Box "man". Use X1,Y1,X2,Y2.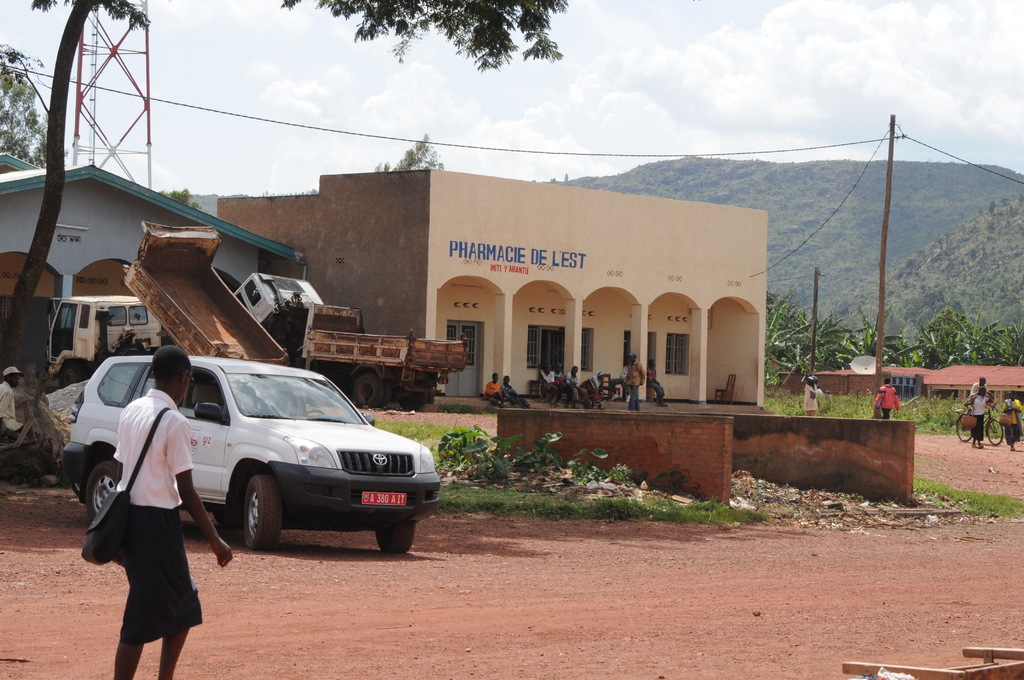
540,361,563,400.
